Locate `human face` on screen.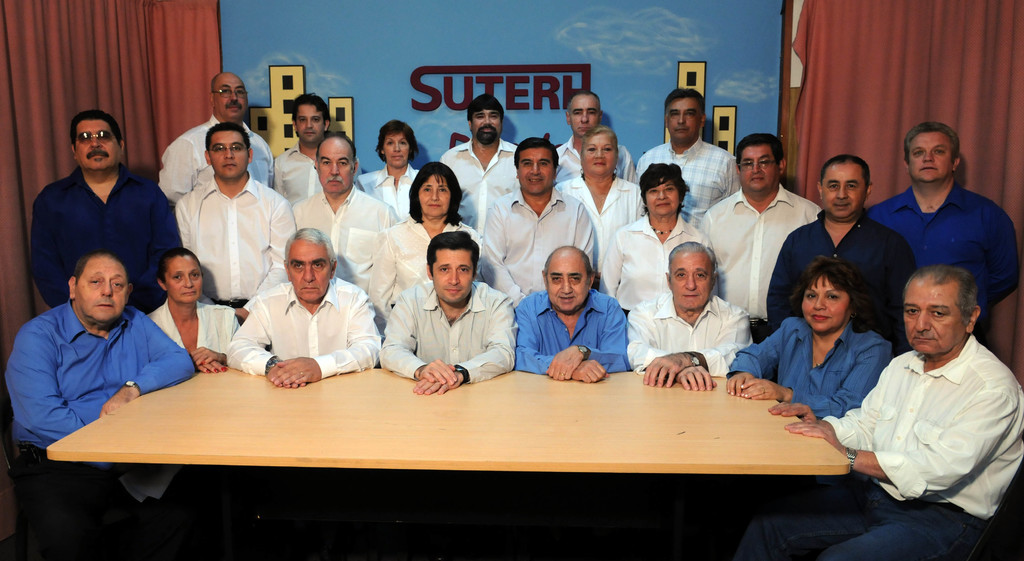
On screen at [822,162,866,217].
